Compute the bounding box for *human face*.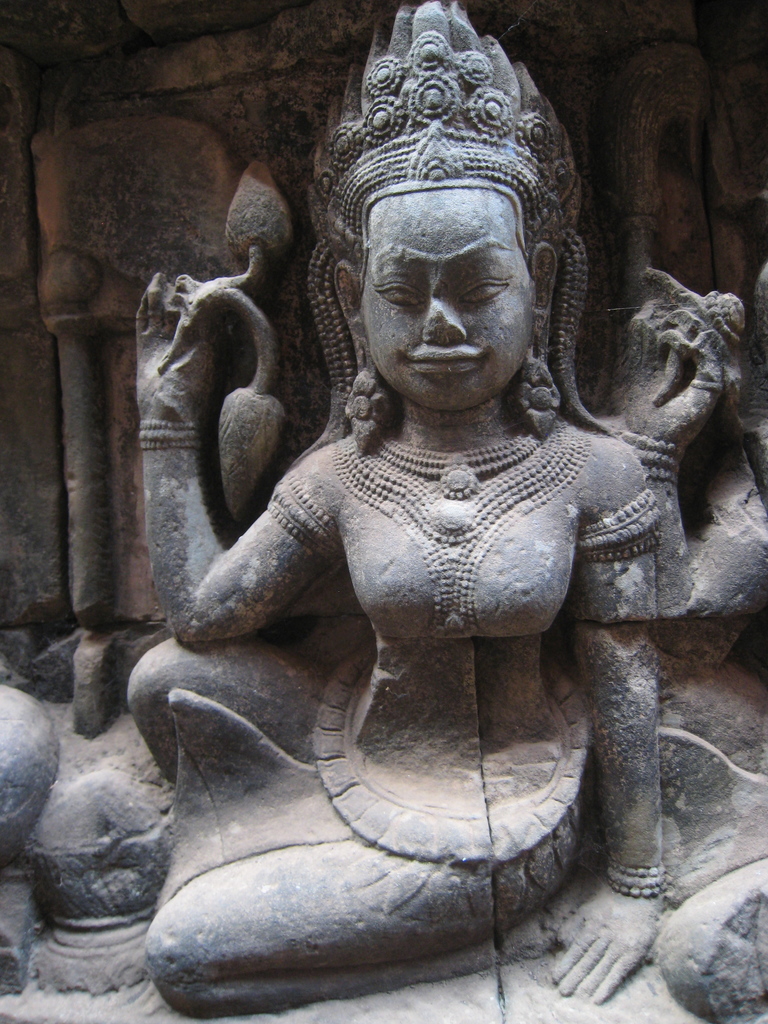
bbox=(361, 188, 538, 398).
